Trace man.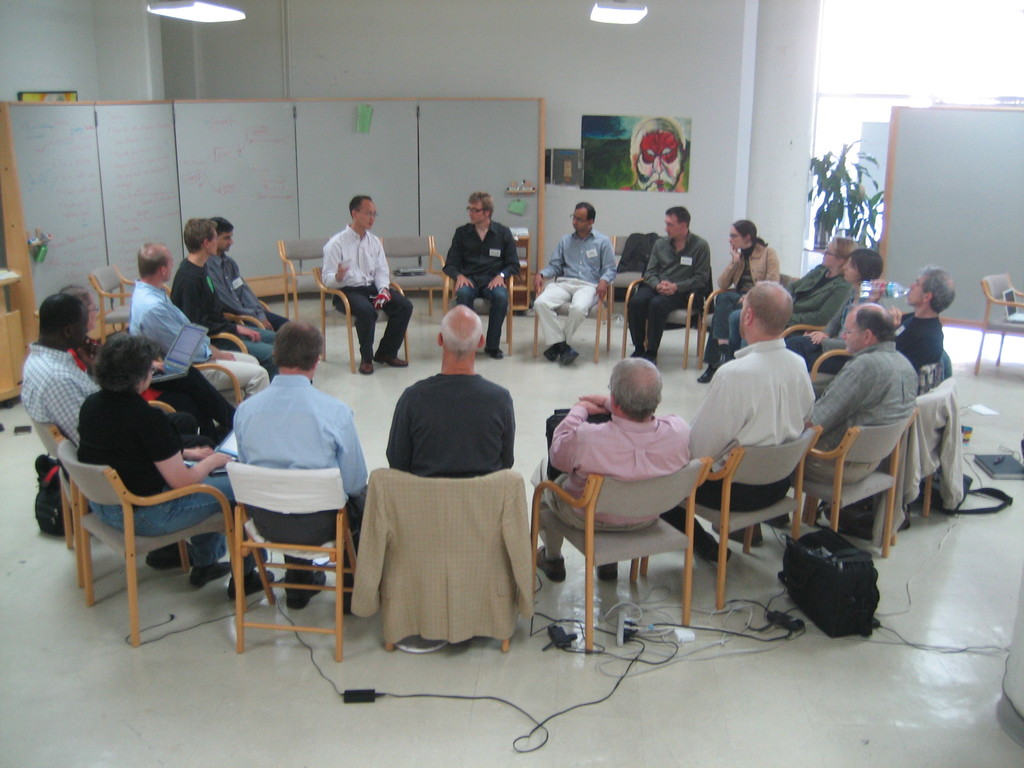
Traced to left=202, top=218, right=281, bottom=330.
